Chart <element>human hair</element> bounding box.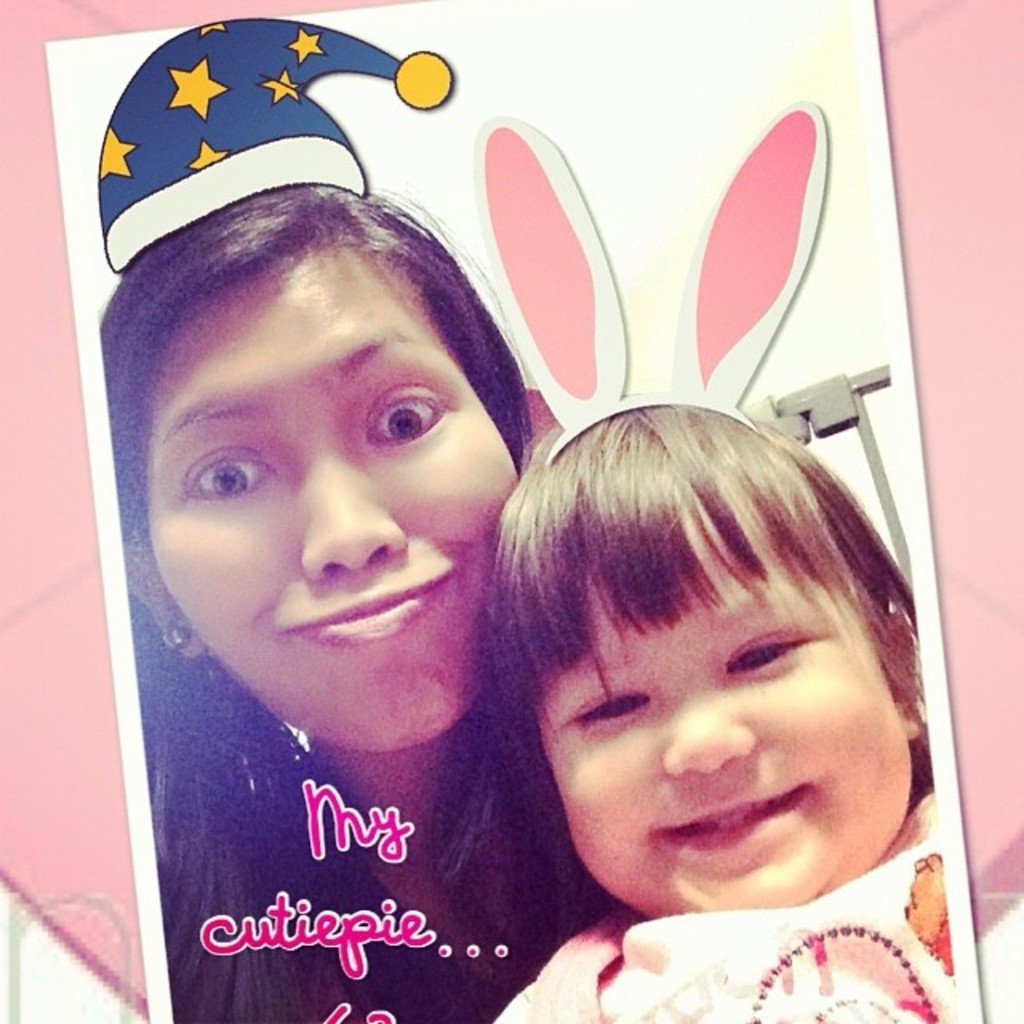
Charted: detection(96, 189, 534, 1022).
